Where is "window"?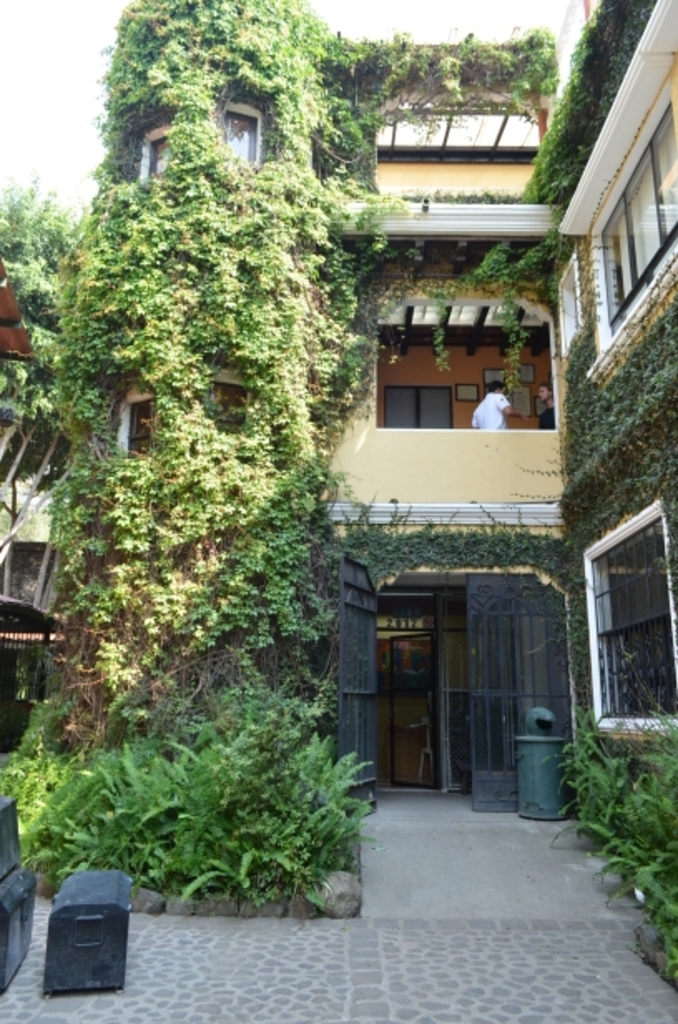
[left=226, top=96, right=261, bottom=163].
